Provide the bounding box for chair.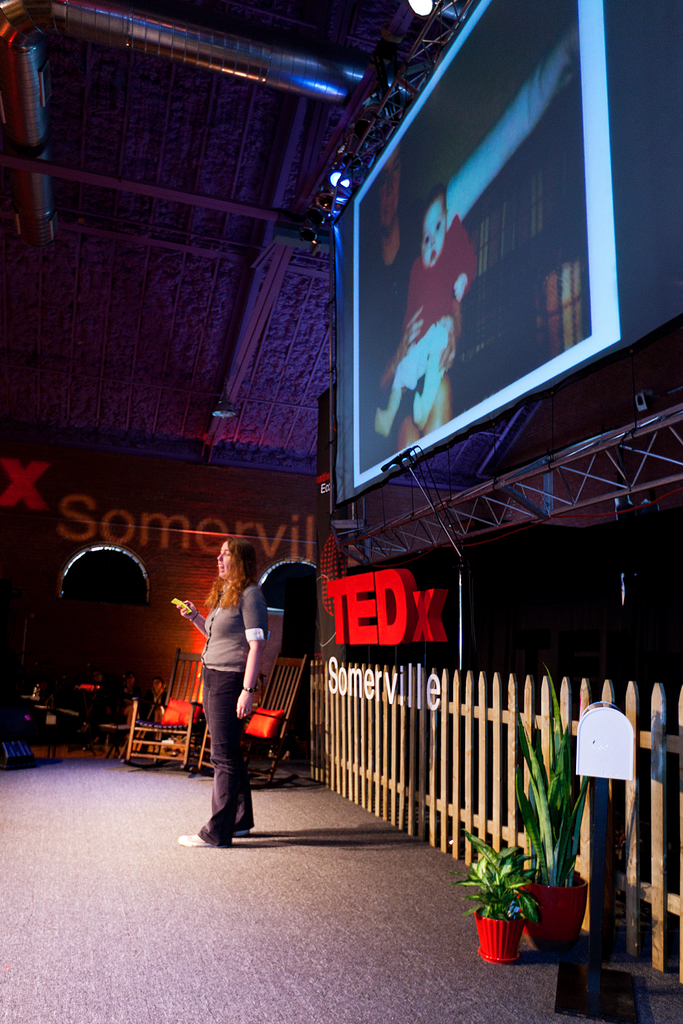
129/646/211/769.
